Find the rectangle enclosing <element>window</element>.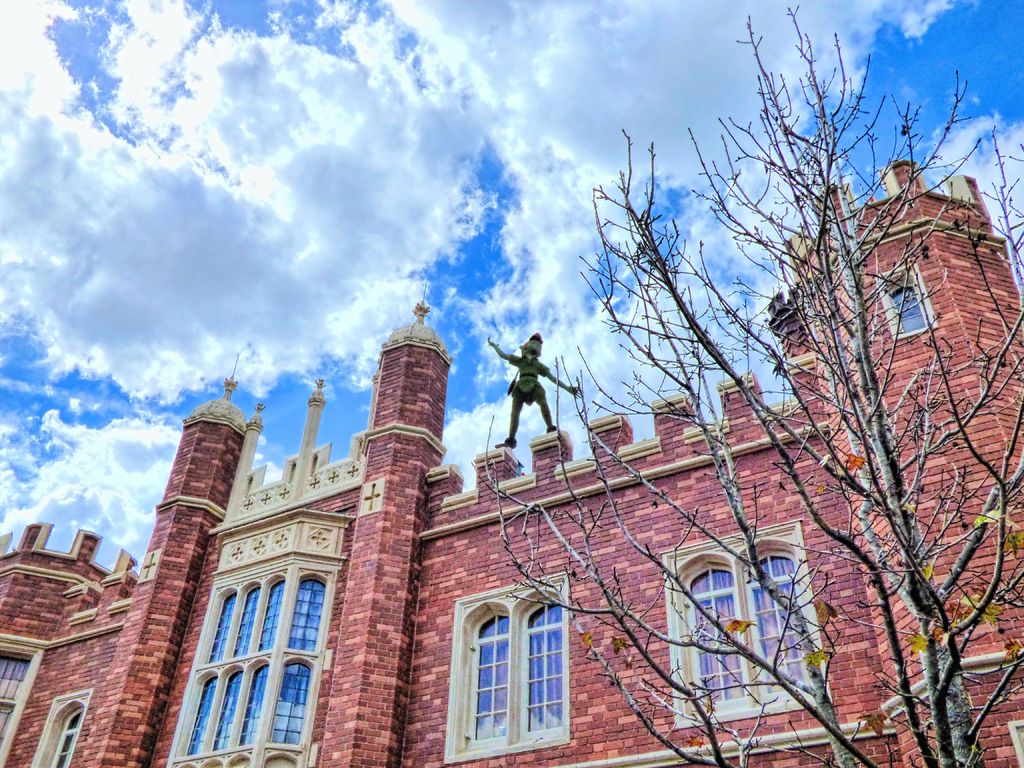
left=165, top=566, right=338, bottom=767.
